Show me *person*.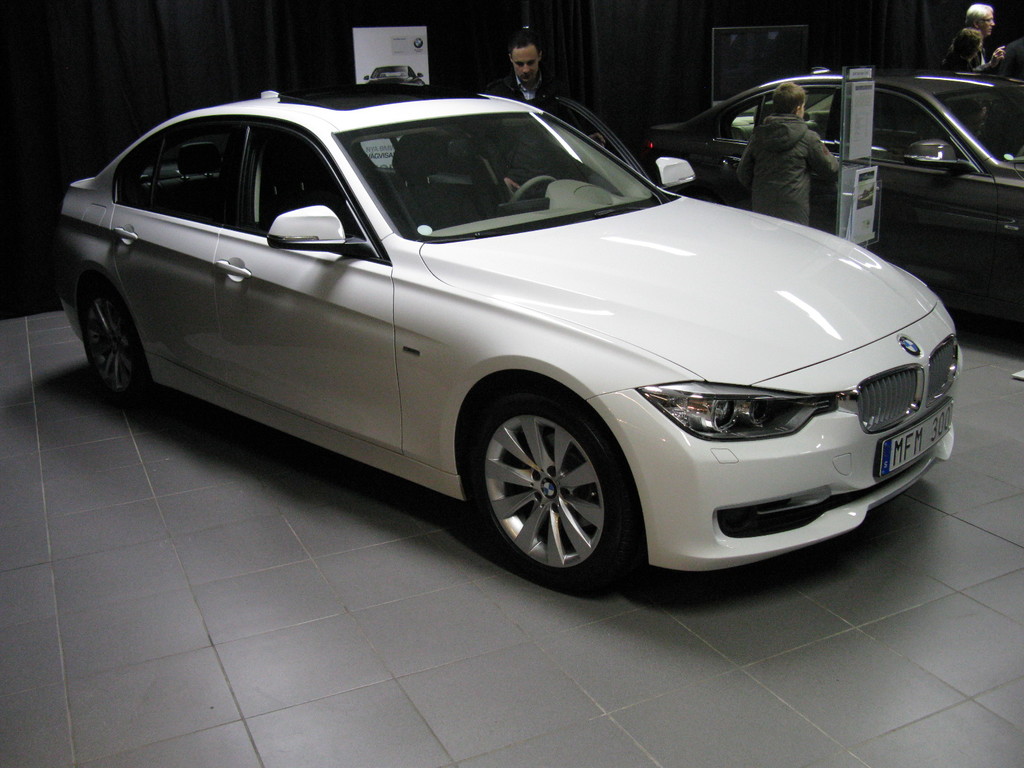
*person* is here: bbox(941, 32, 1005, 74).
